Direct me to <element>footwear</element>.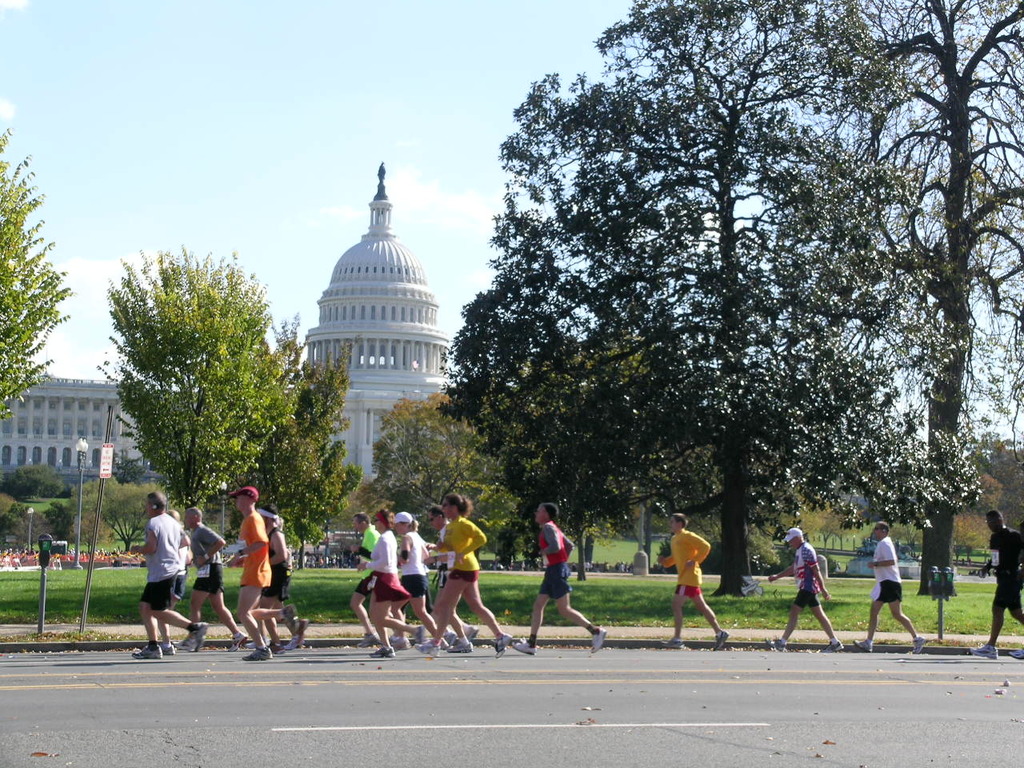
Direction: box=[446, 630, 454, 646].
